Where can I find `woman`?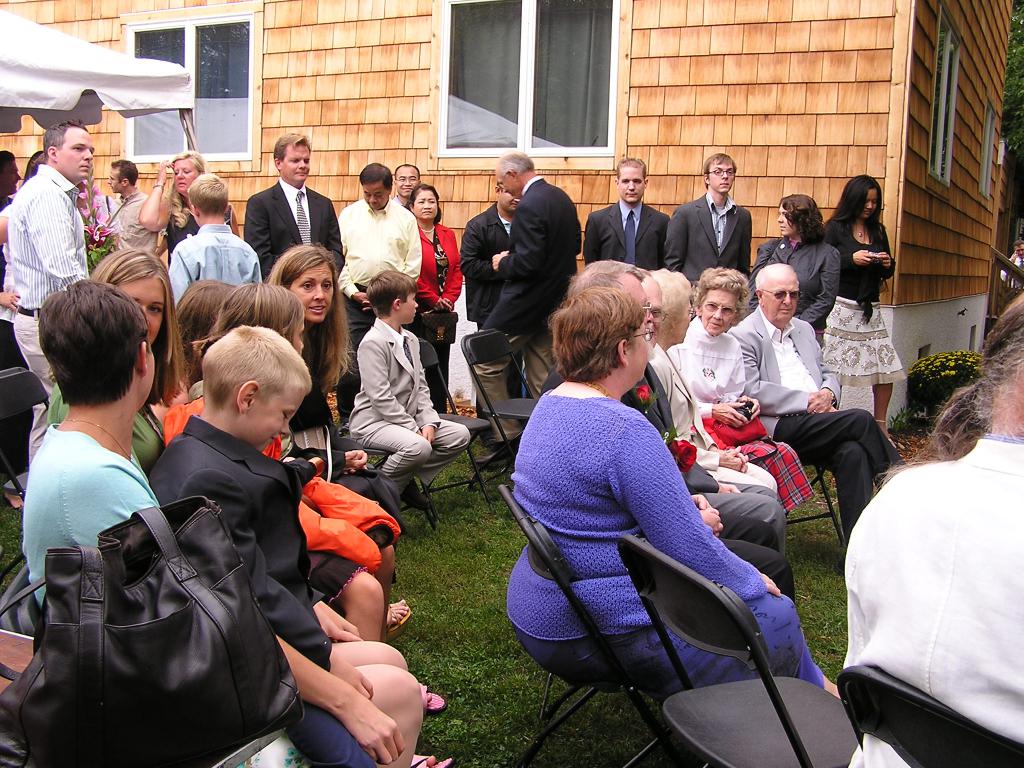
You can find it at 842 295 1023 767.
